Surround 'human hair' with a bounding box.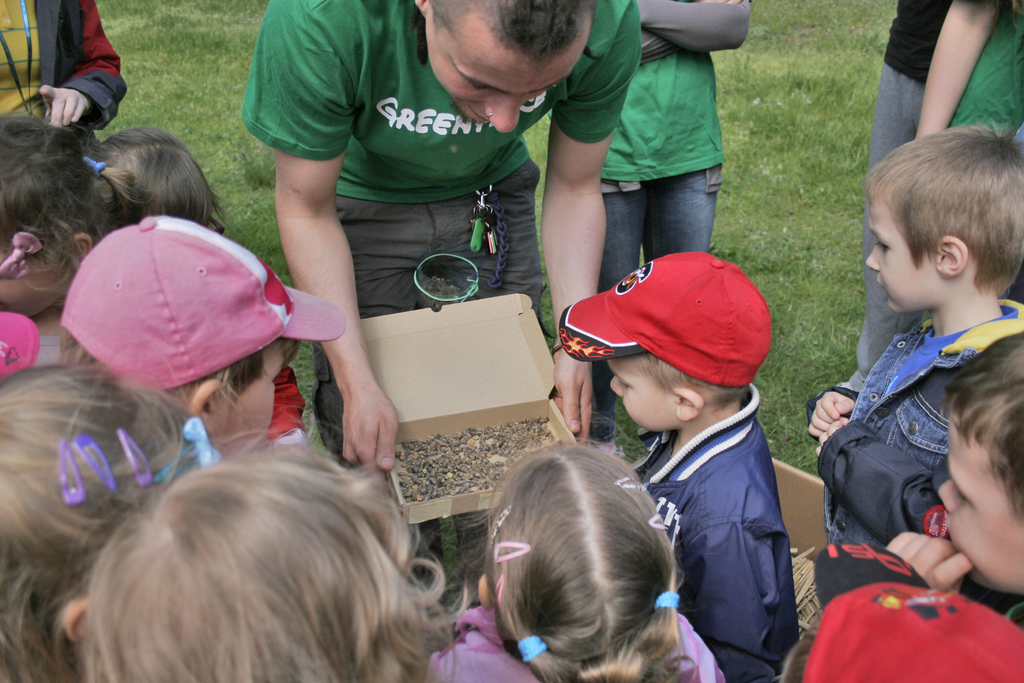
crop(865, 119, 1023, 299).
